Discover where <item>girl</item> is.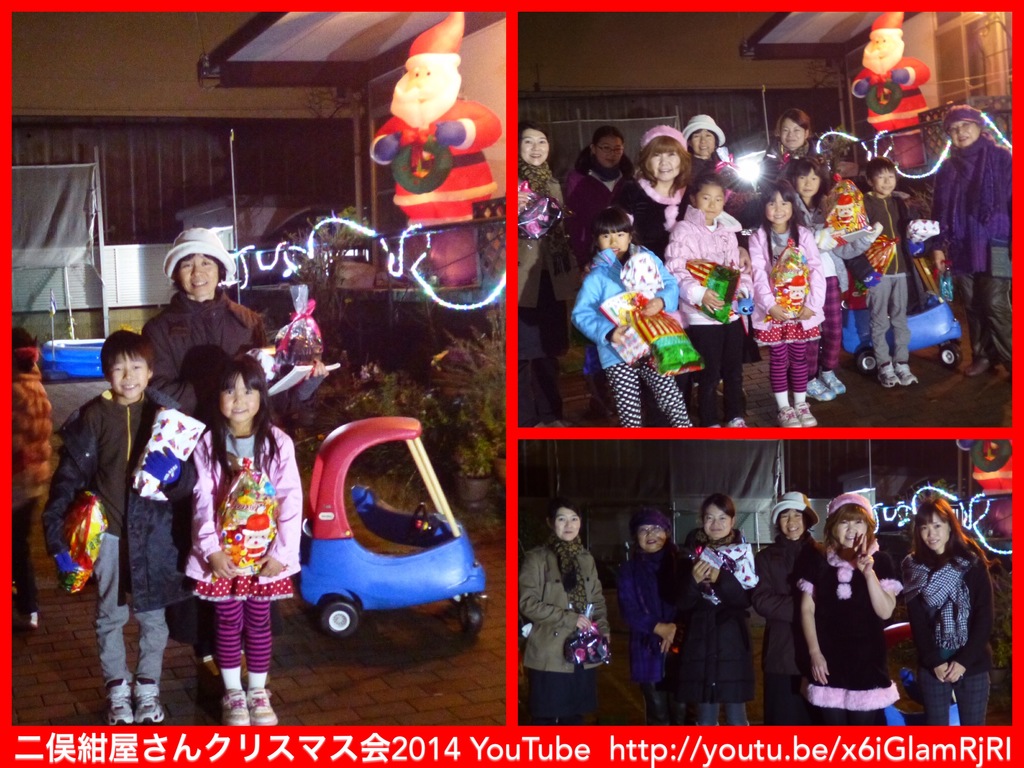
Discovered at select_region(750, 177, 827, 426).
